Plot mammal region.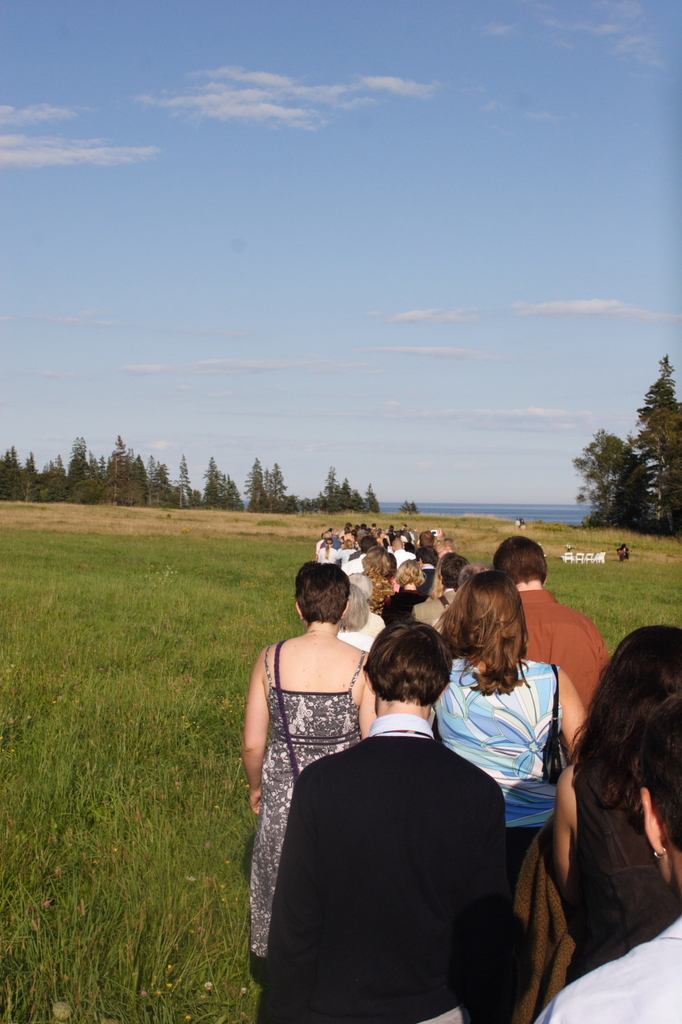
Plotted at locate(517, 518, 528, 529).
